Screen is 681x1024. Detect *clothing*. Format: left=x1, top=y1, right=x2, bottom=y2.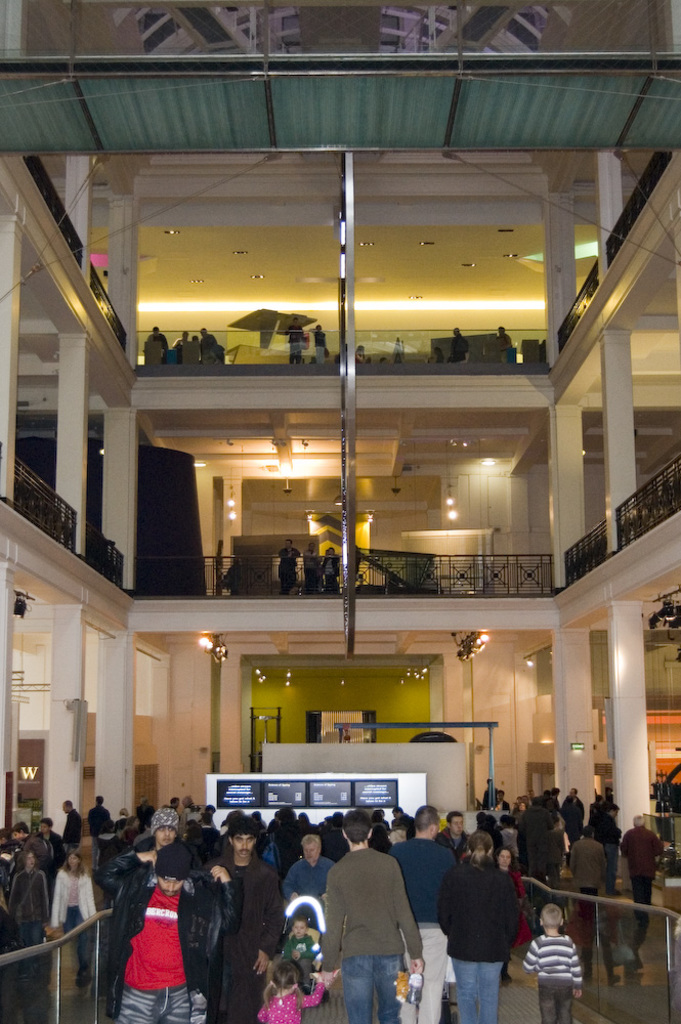
left=391, top=842, right=453, bottom=1023.
